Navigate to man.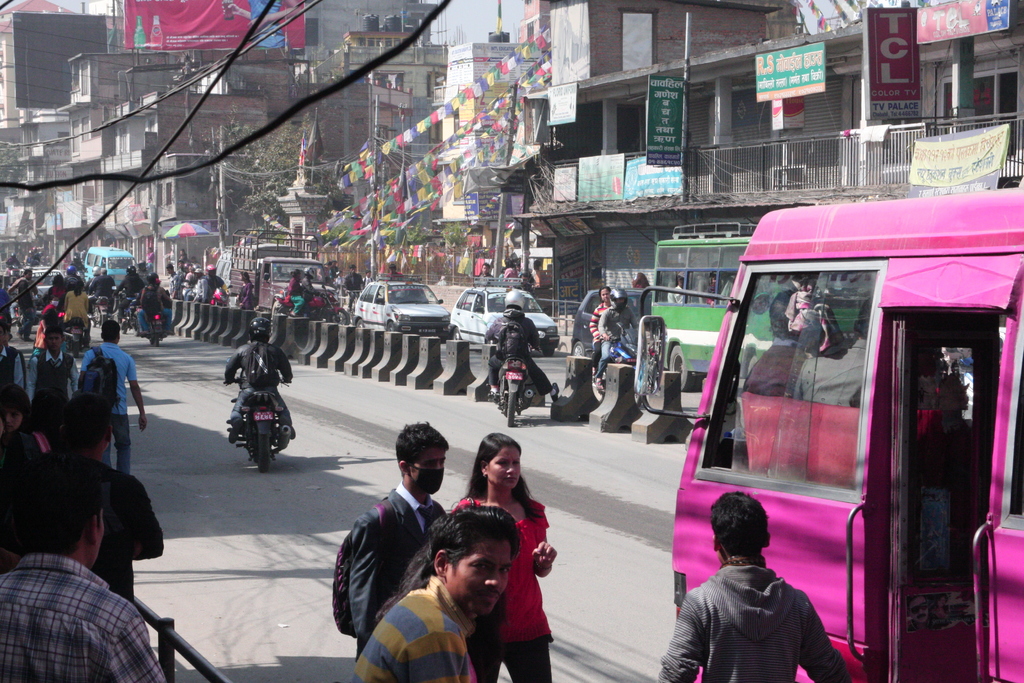
Navigation target: <box>0,321,26,381</box>.
